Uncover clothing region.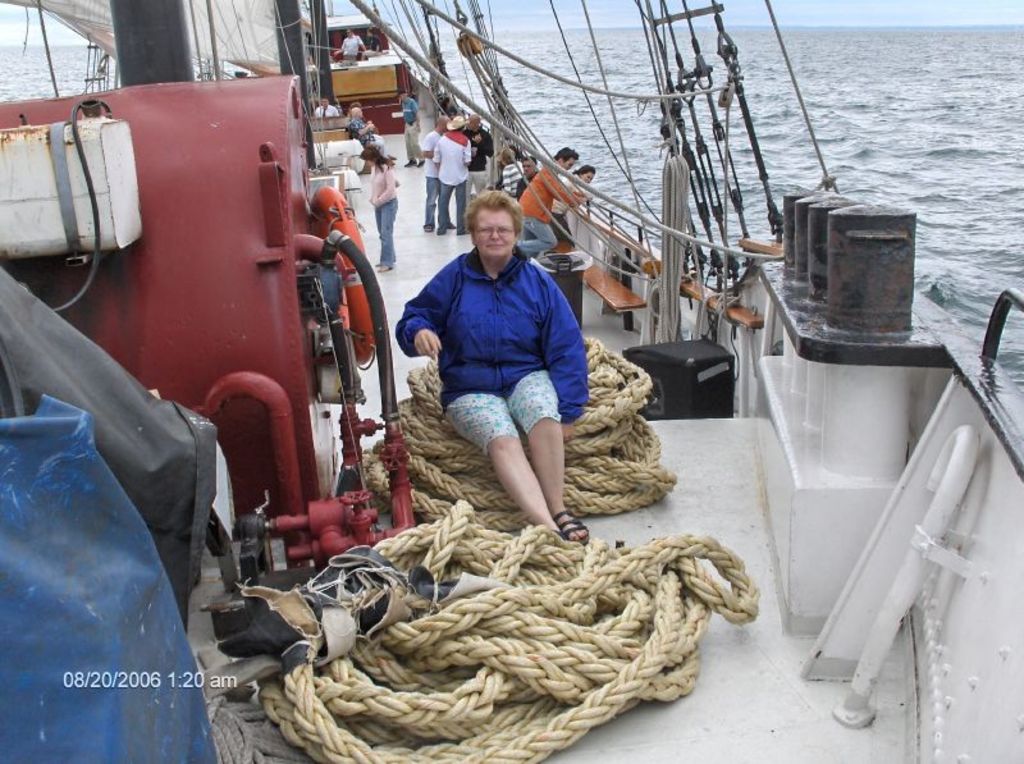
Uncovered: crop(406, 202, 596, 489).
